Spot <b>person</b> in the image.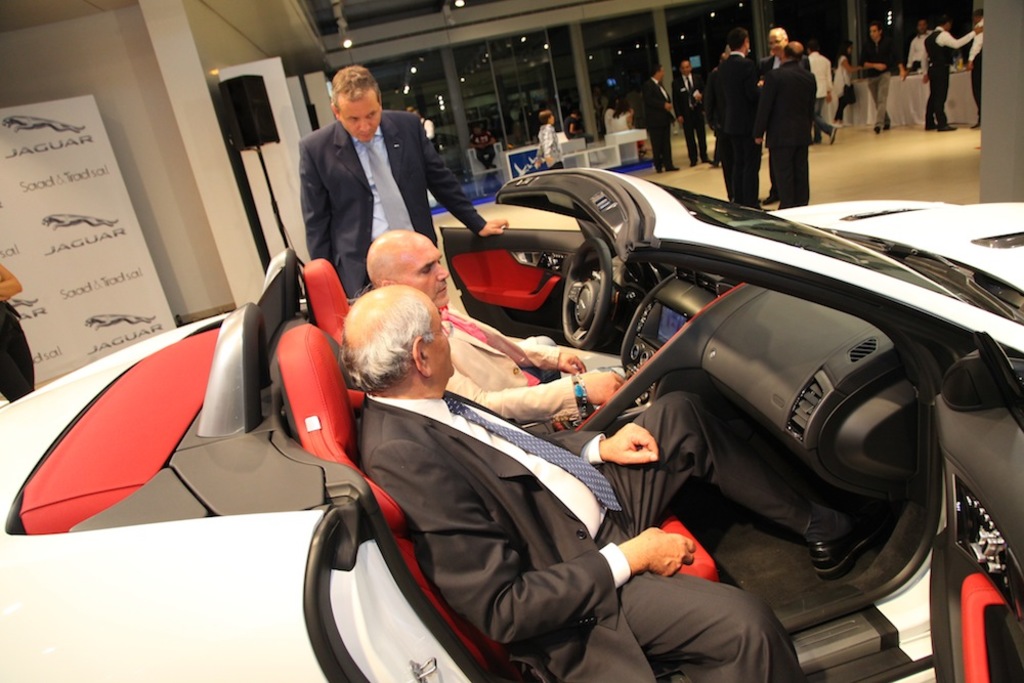
<b>person</b> found at [673, 58, 713, 162].
